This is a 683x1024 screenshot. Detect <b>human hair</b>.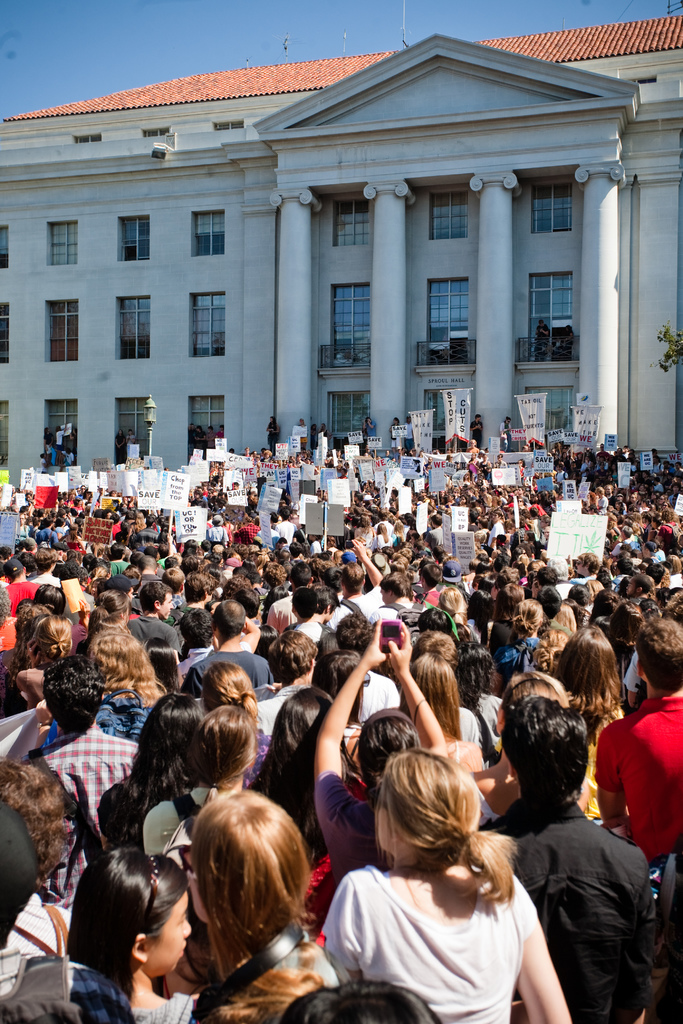
{"x1": 290, "y1": 561, "x2": 313, "y2": 584}.
